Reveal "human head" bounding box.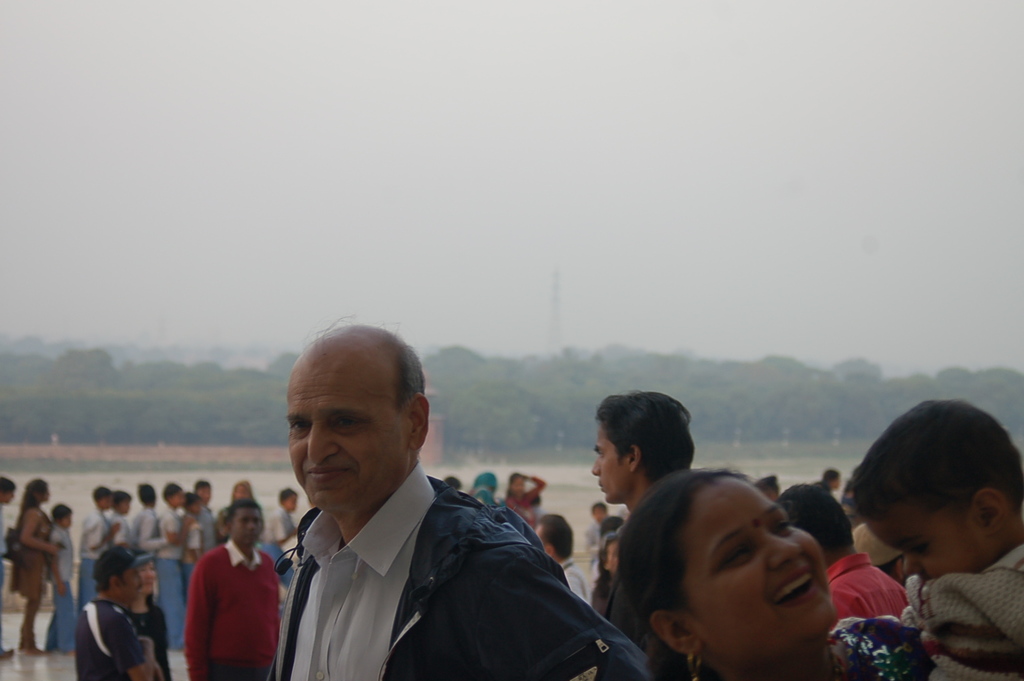
Revealed: Rect(234, 482, 254, 503).
